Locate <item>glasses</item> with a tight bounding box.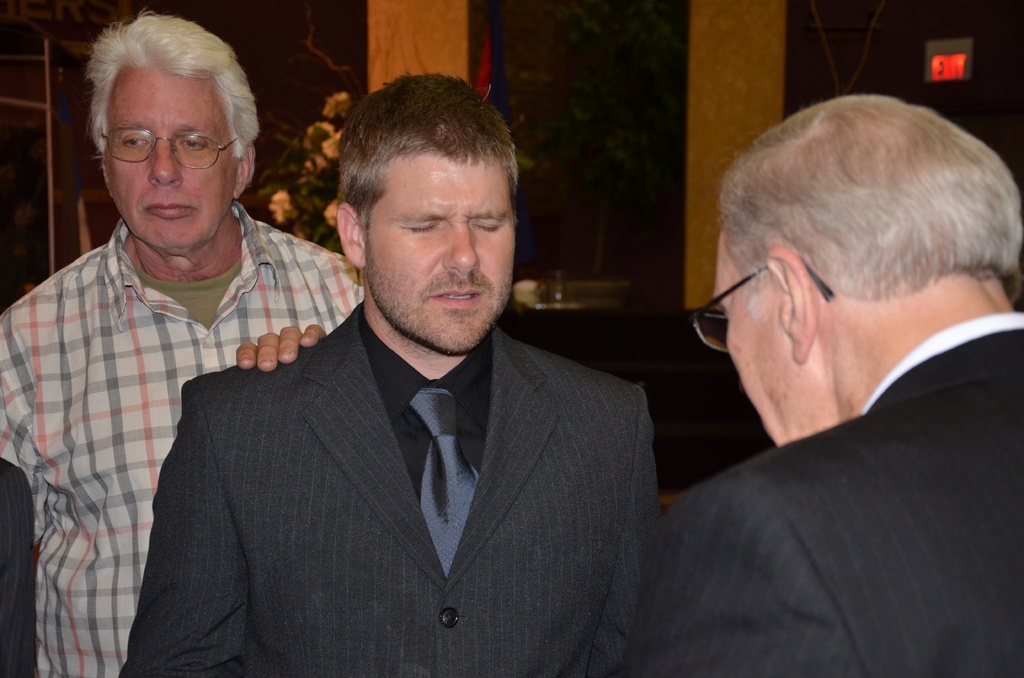
box(685, 254, 831, 353).
